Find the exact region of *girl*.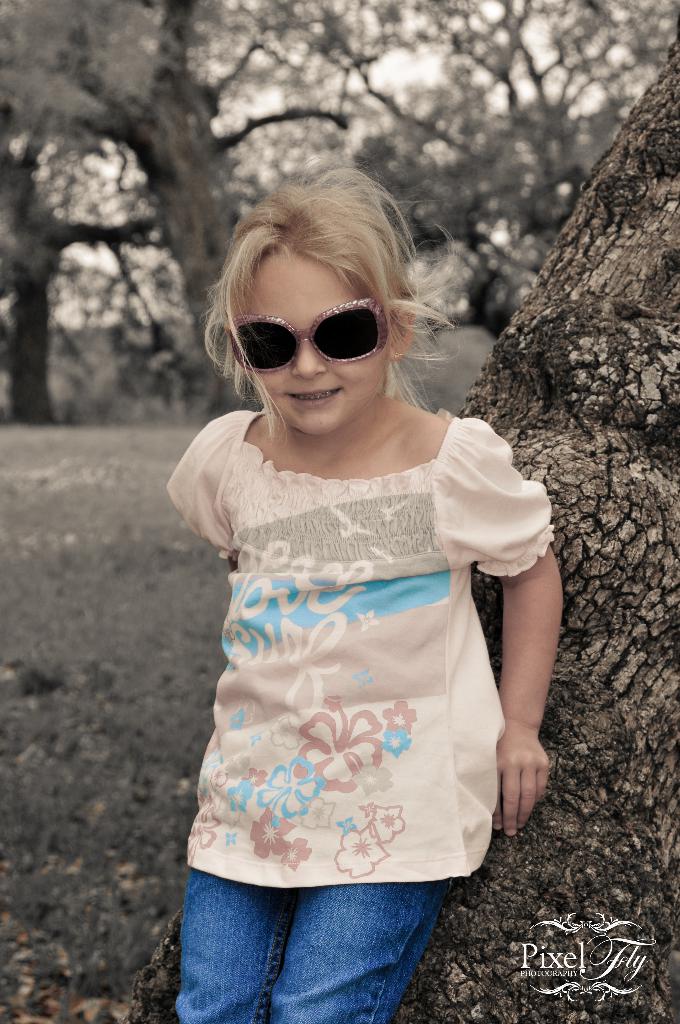
Exact region: 166, 147, 567, 1023.
